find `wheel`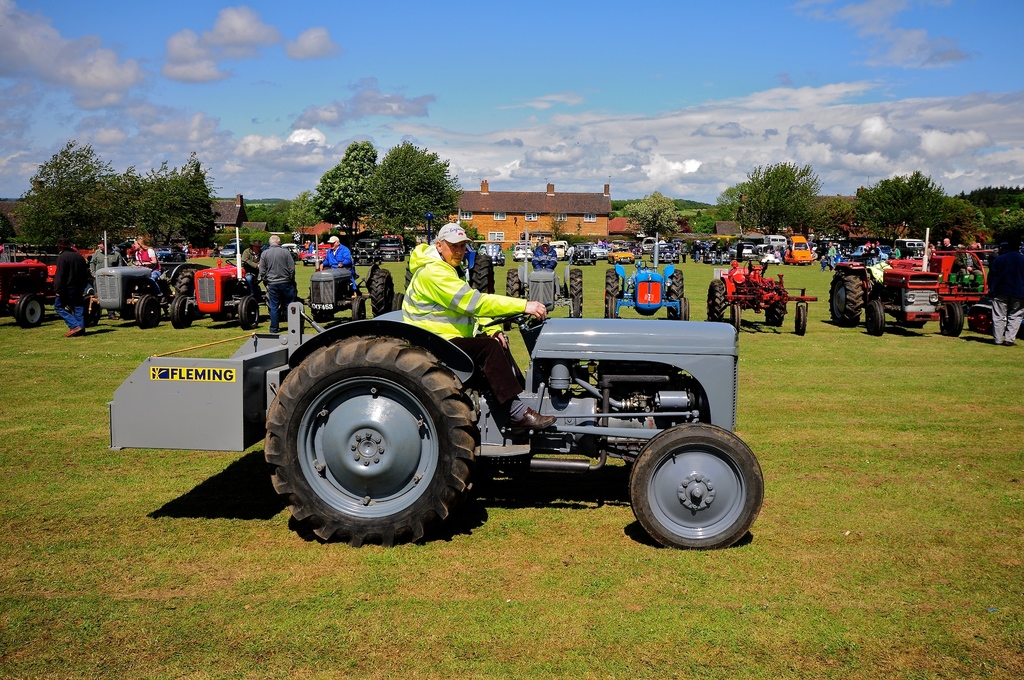
175:267:201:291
